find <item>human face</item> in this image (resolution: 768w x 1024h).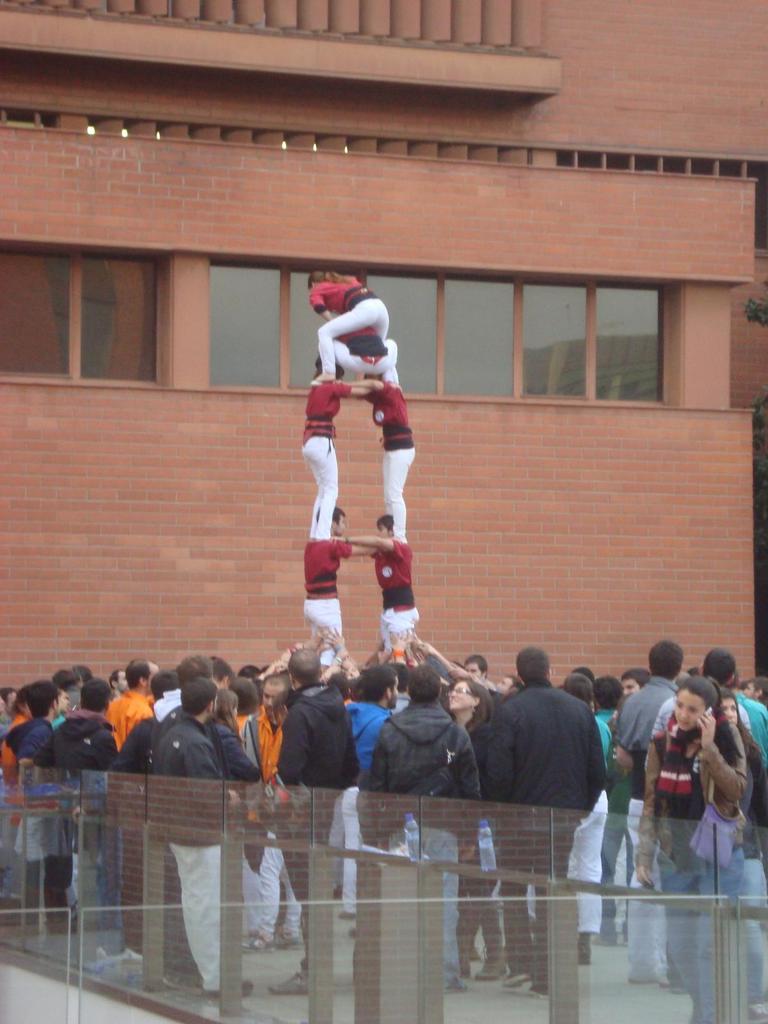
675, 687, 701, 734.
